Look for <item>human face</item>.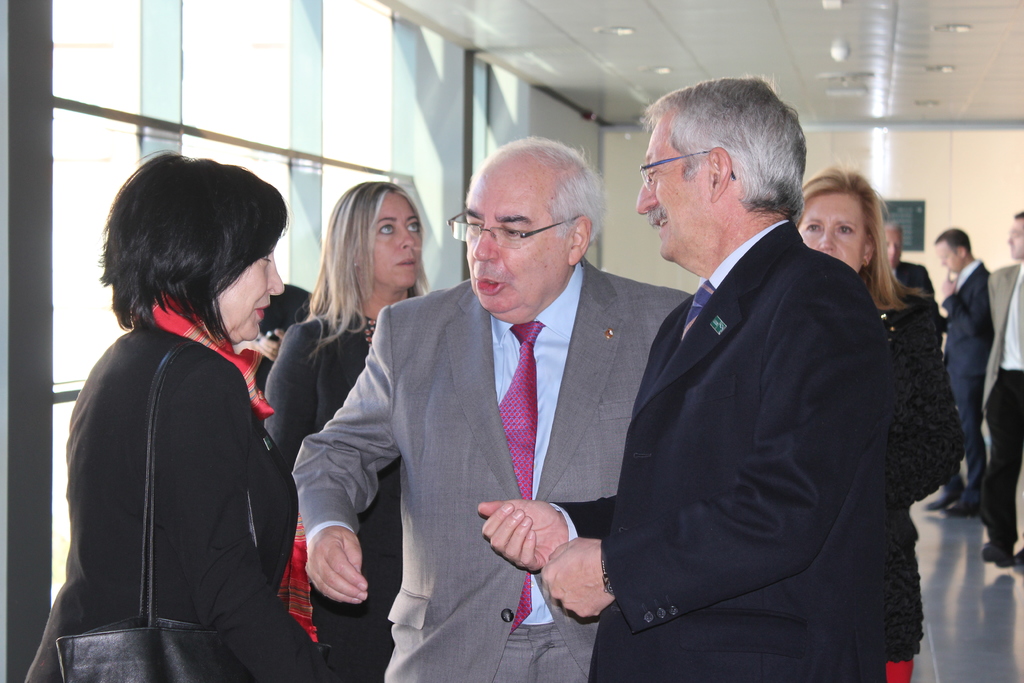
Found: bbox=[372, 192, 422, 286].
